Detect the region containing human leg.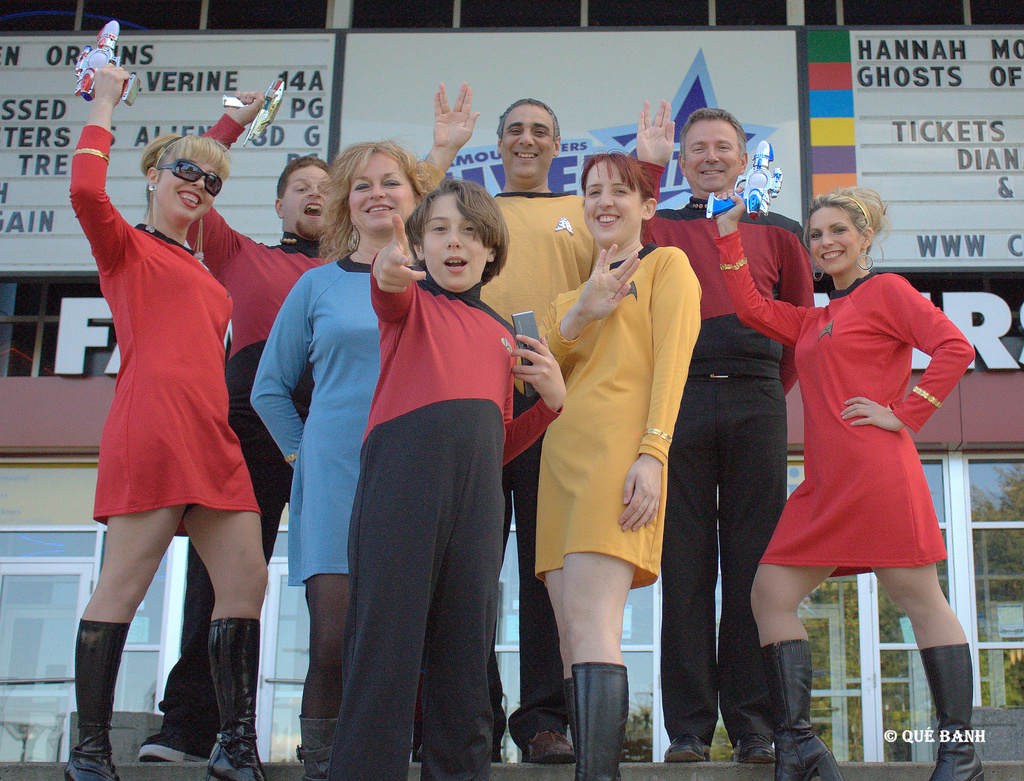
bbox=[547, 454, 568, 646].
